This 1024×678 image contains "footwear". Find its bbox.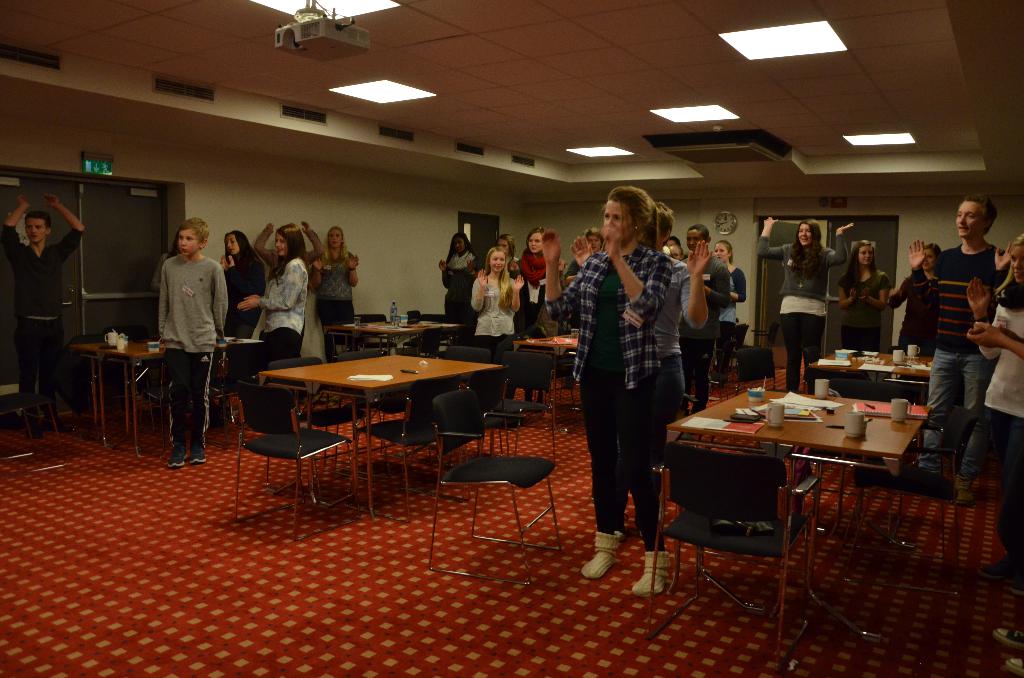
locate(580, 531, 624, 581).
